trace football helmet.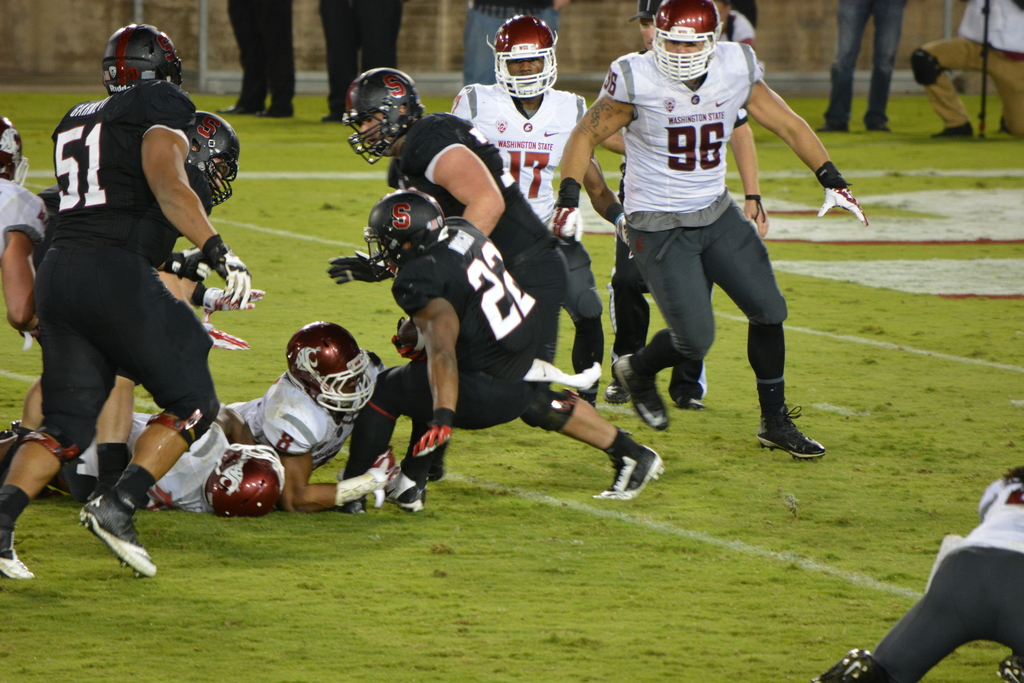
Traced to [278, 318, 378, 421].
